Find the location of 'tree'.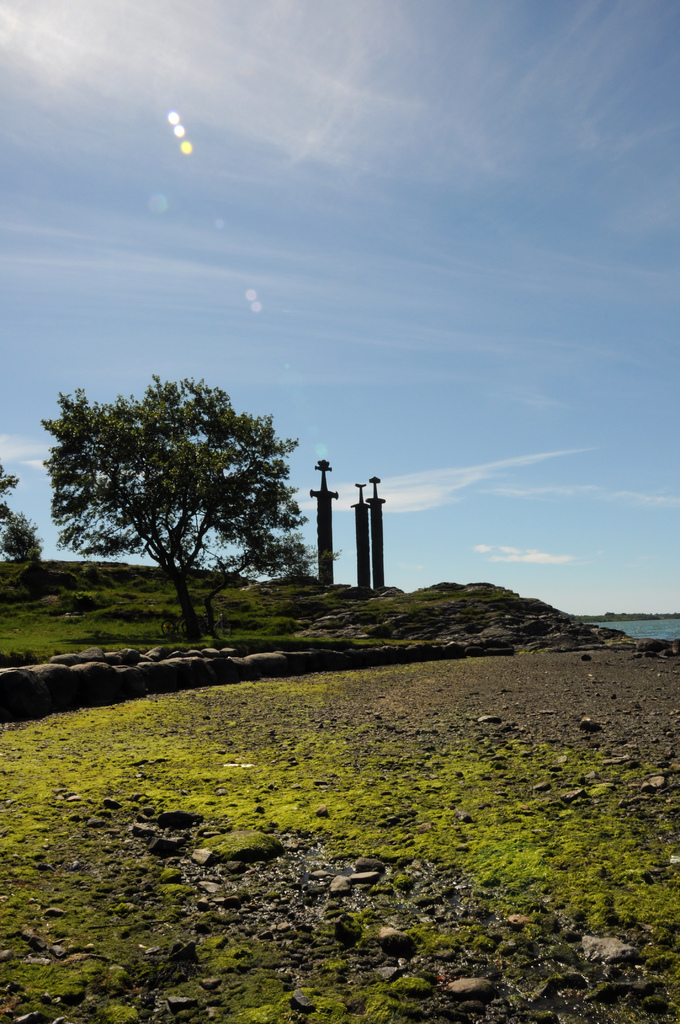
Location: (left=45, top=364, right=316, bottom=649).
